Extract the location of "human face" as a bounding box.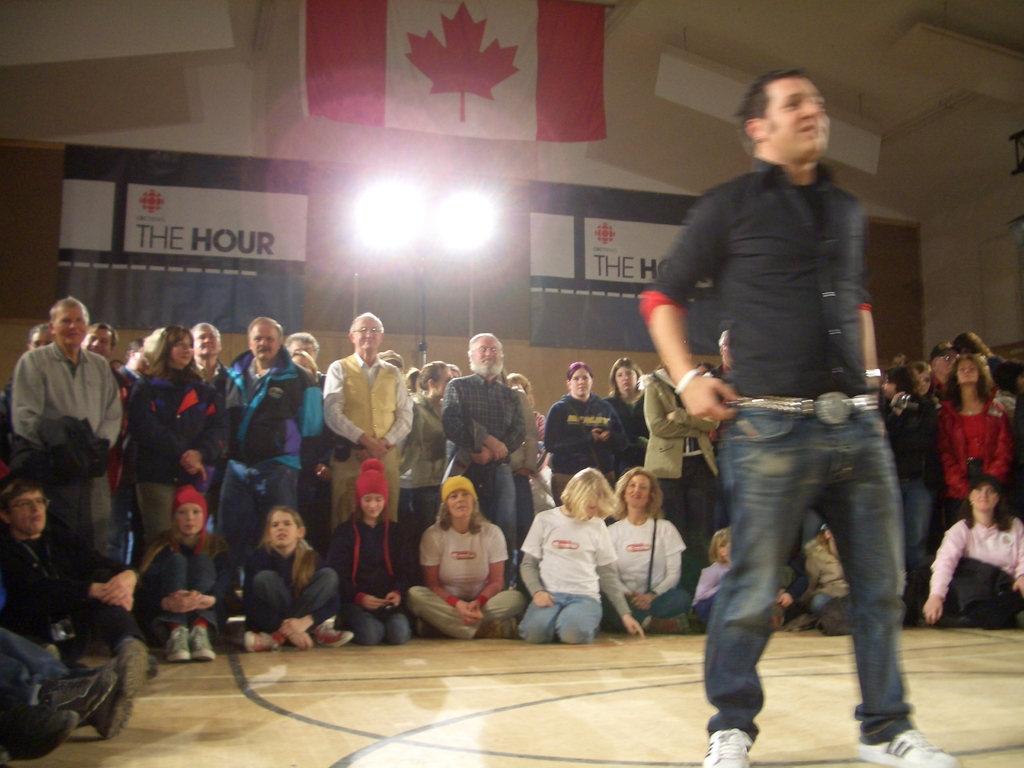
(x1=617, y1=364, x2=642, y2=394).
